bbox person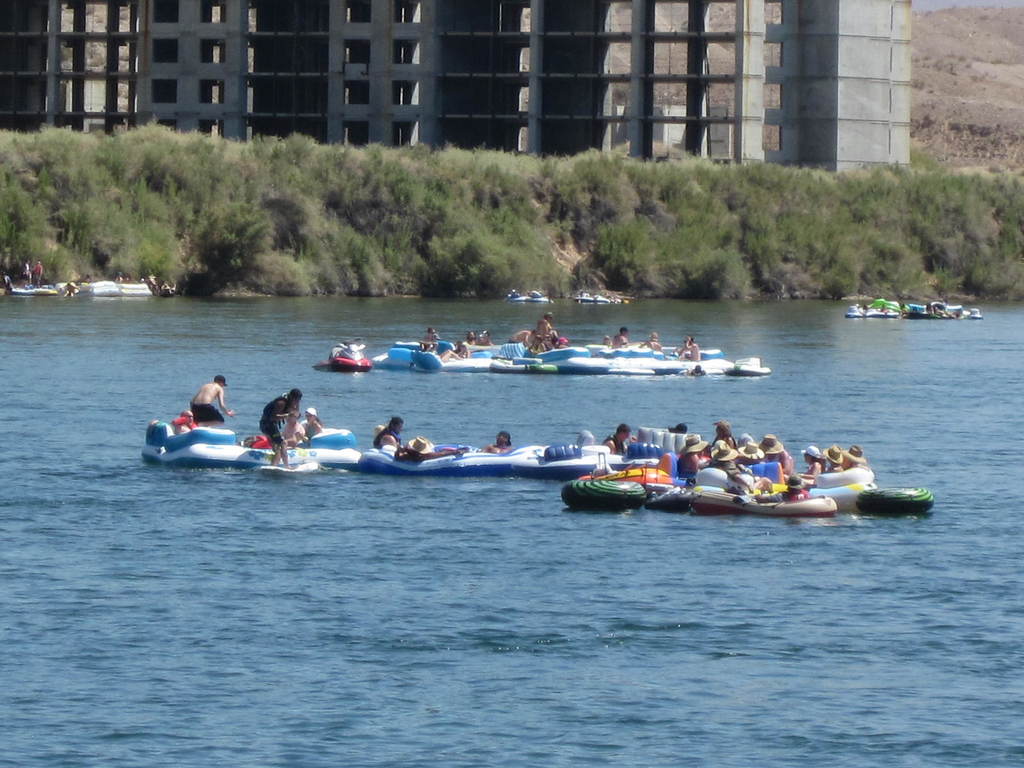
x1=637, y1=332, x2=661, y2=349
